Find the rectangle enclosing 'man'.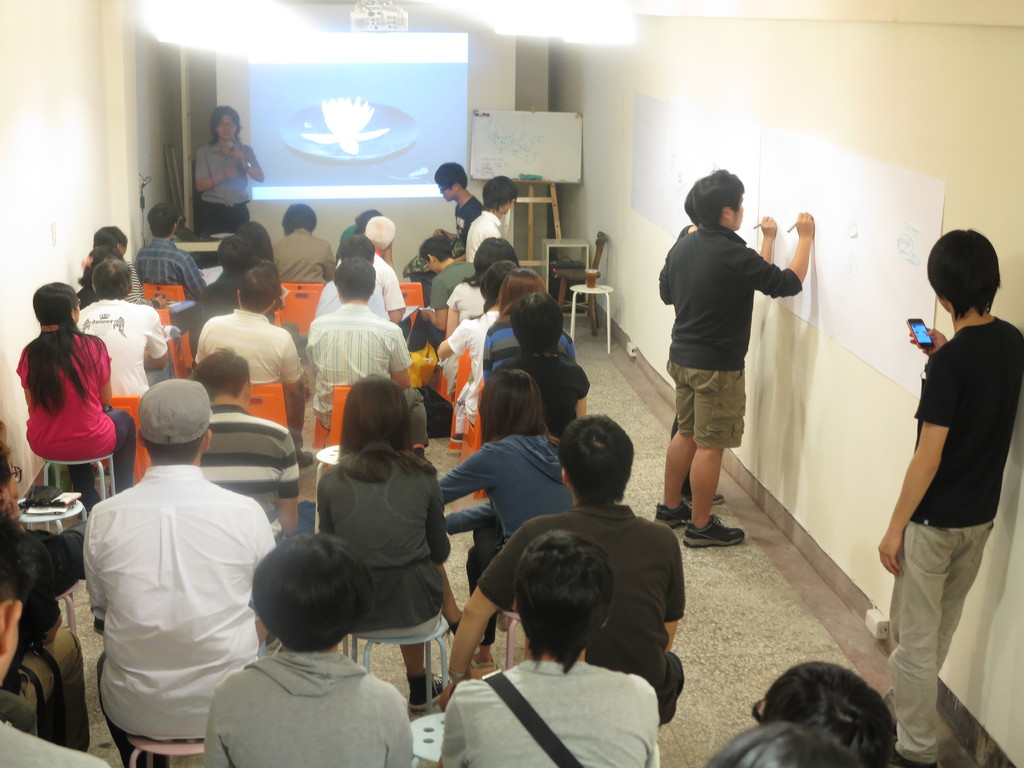
<box>429,527,660,767</box>.
